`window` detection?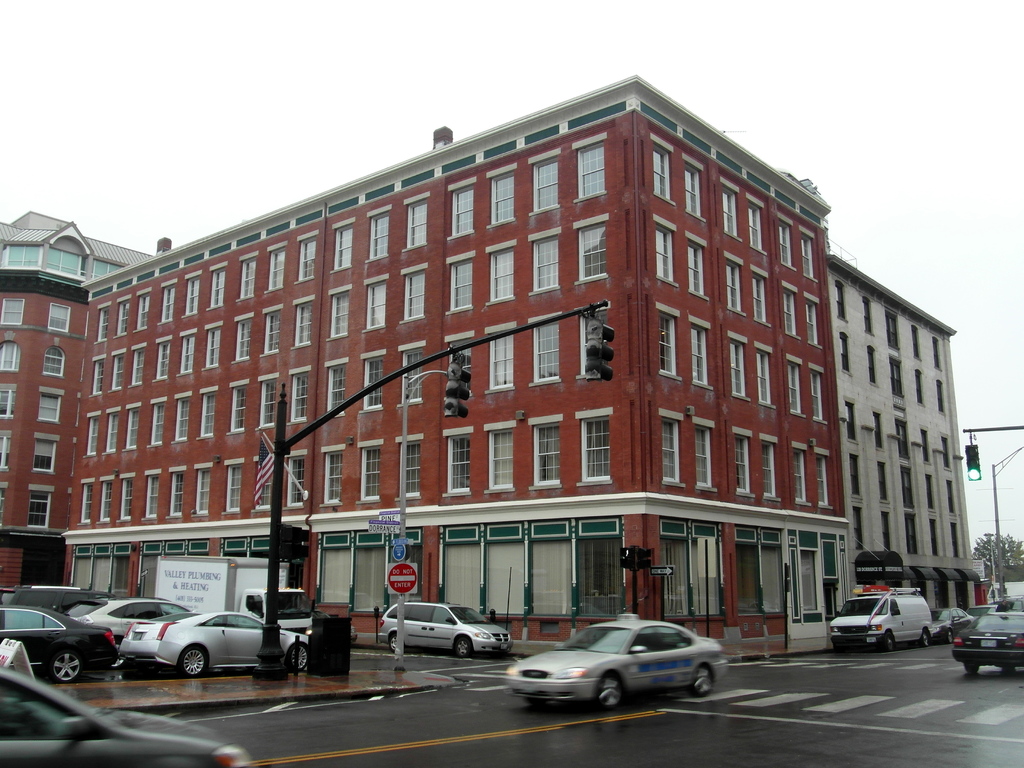
select_region(582, 415, 612, 478)
